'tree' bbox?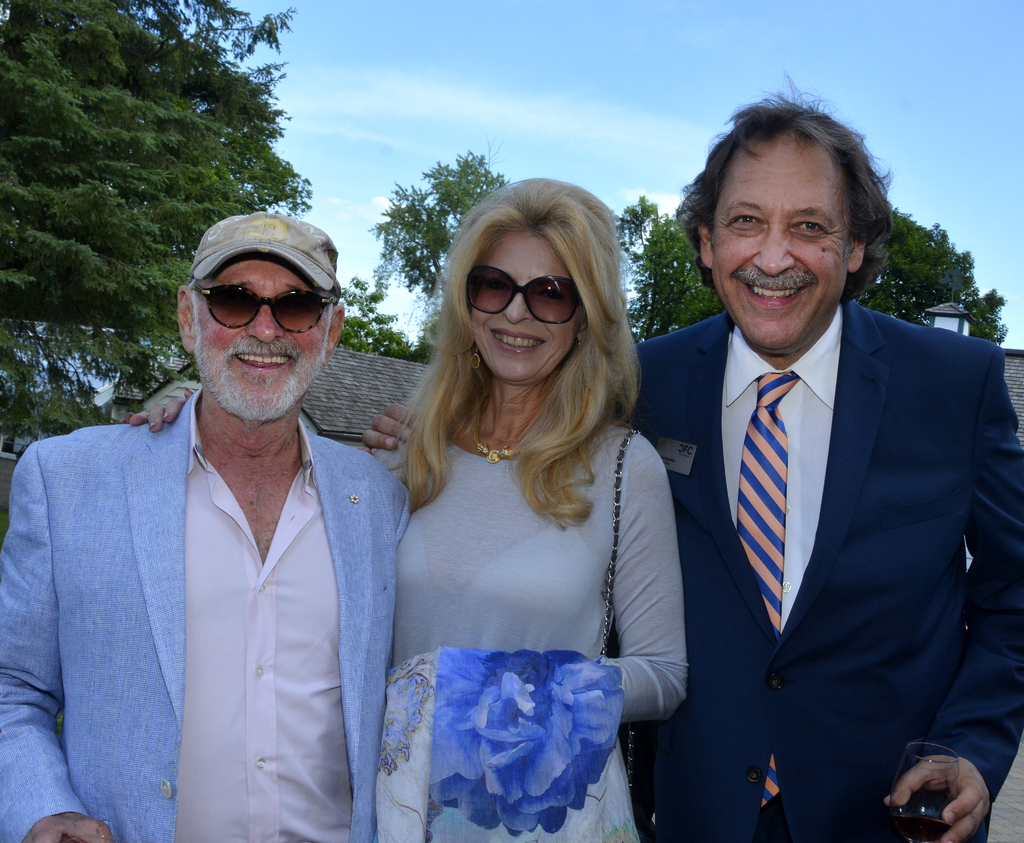
[x1=0, y1=0, x2=378, y2=477]
